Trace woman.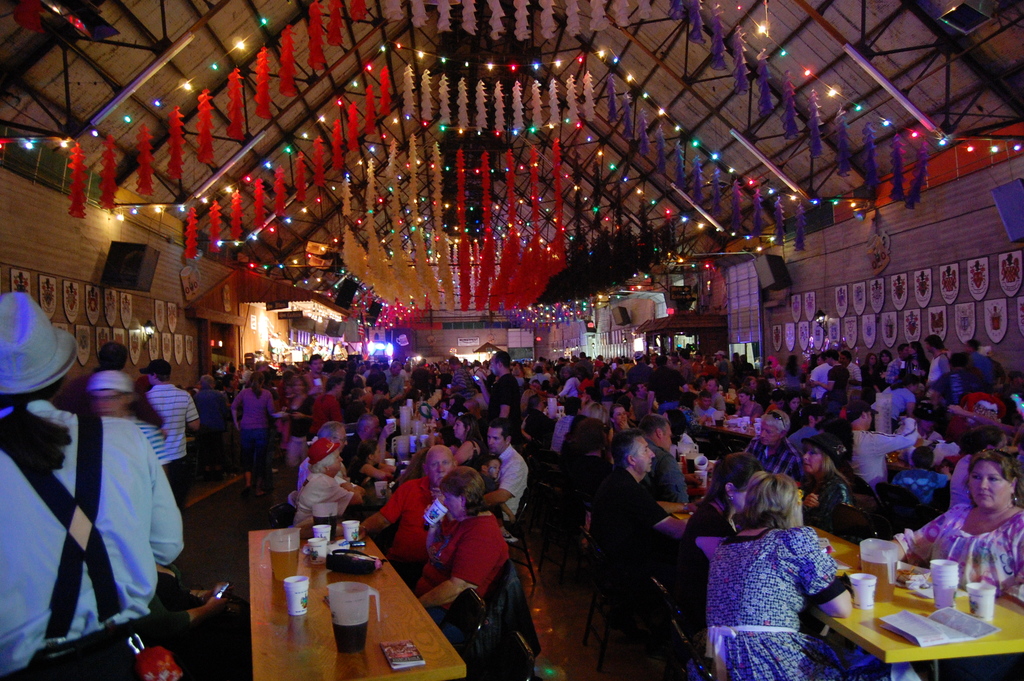
Traced to x1=775, y1=439, x2=854, y2=522.
